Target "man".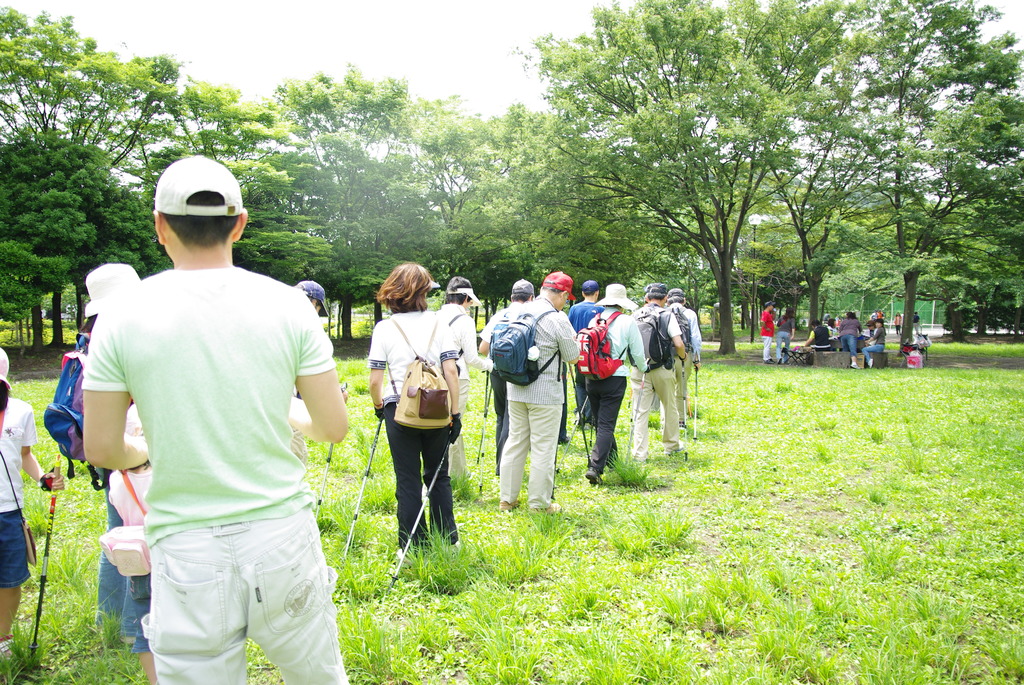
Target region: rect(435, 276, 489, 479).
